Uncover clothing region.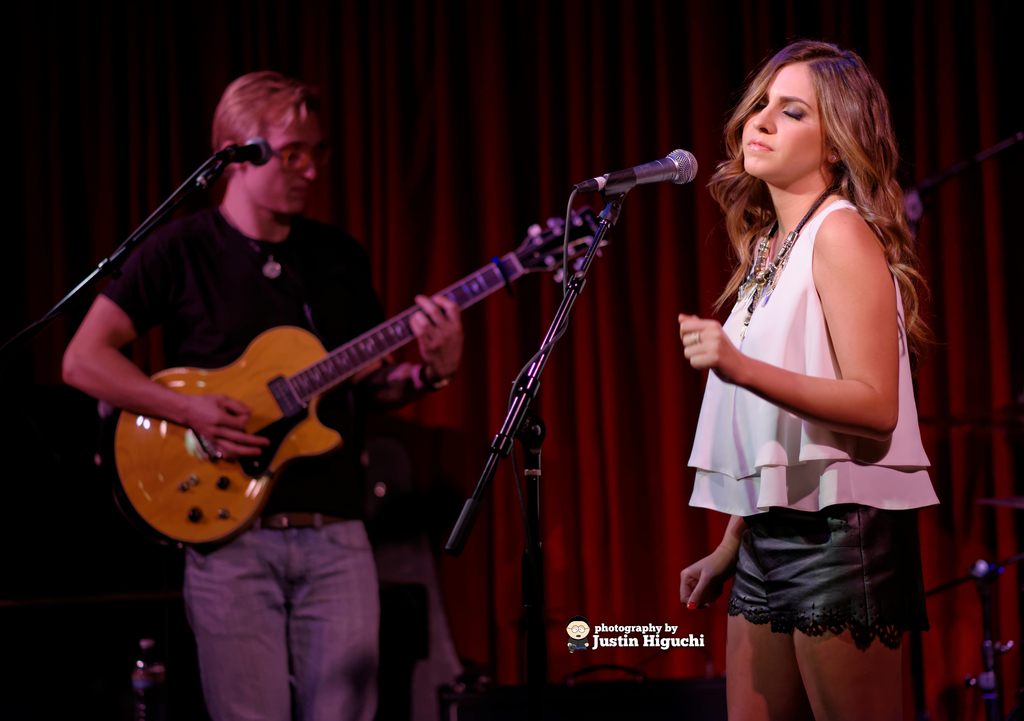
Uncovered: <region>88, 194, 394, 520</region>.
